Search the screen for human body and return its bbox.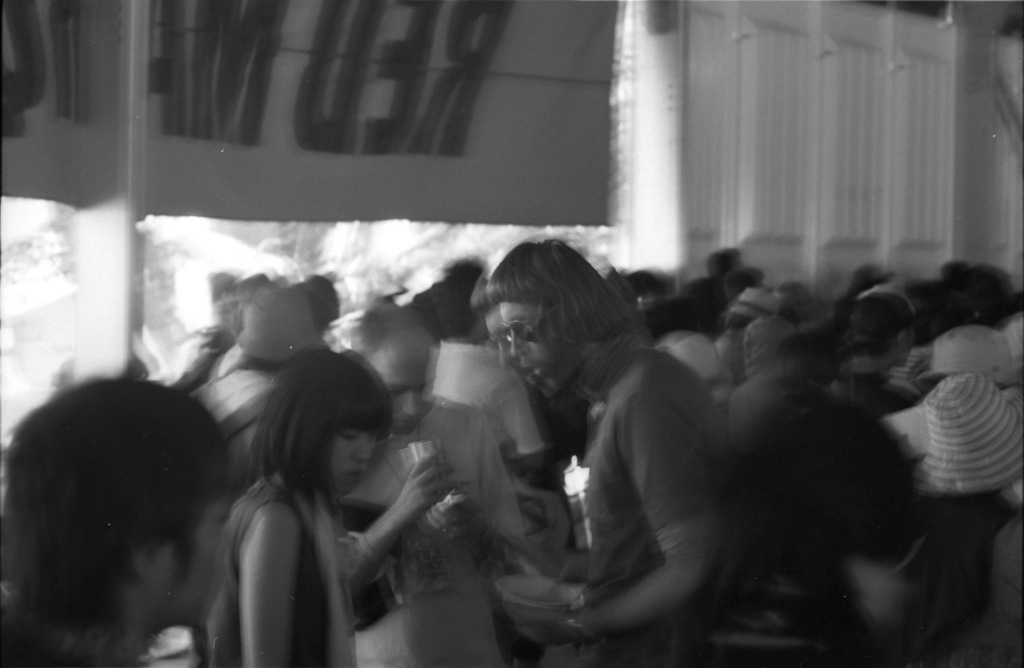
Found: {"x1": 422, "y1": 284, "x2": 539, "y2": 488}.
